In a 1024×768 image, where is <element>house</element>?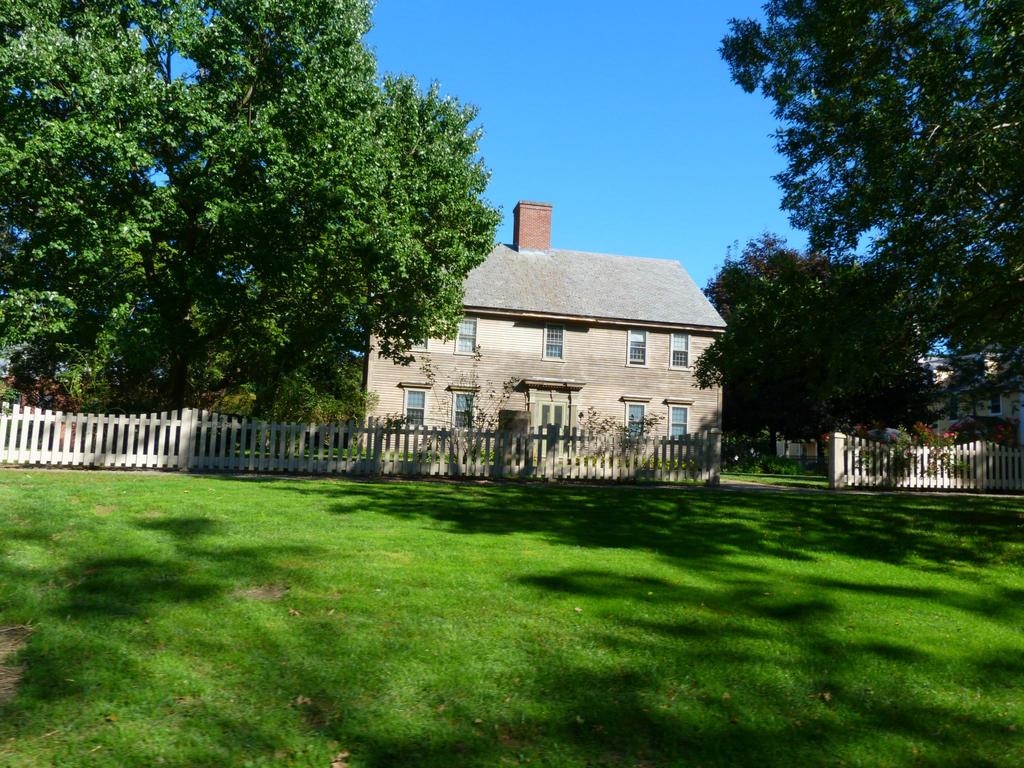
[left=353, top=216, right=722, bottom=463].
